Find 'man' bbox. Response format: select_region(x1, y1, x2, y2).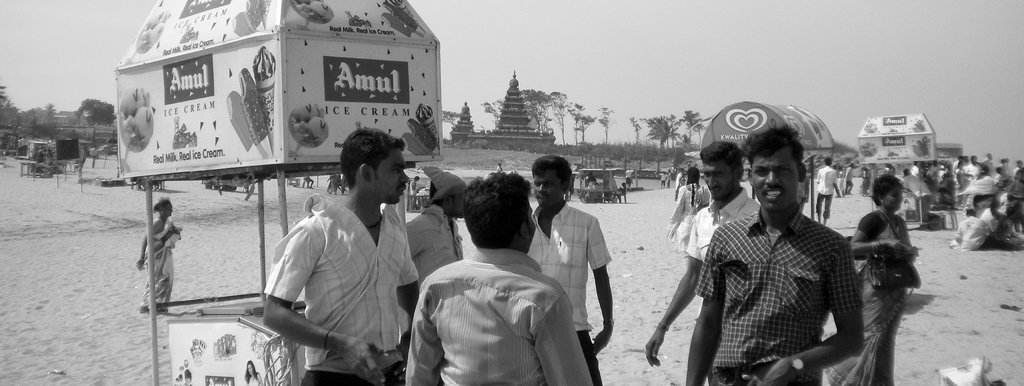
select_region(403, 152, 485, 277).
